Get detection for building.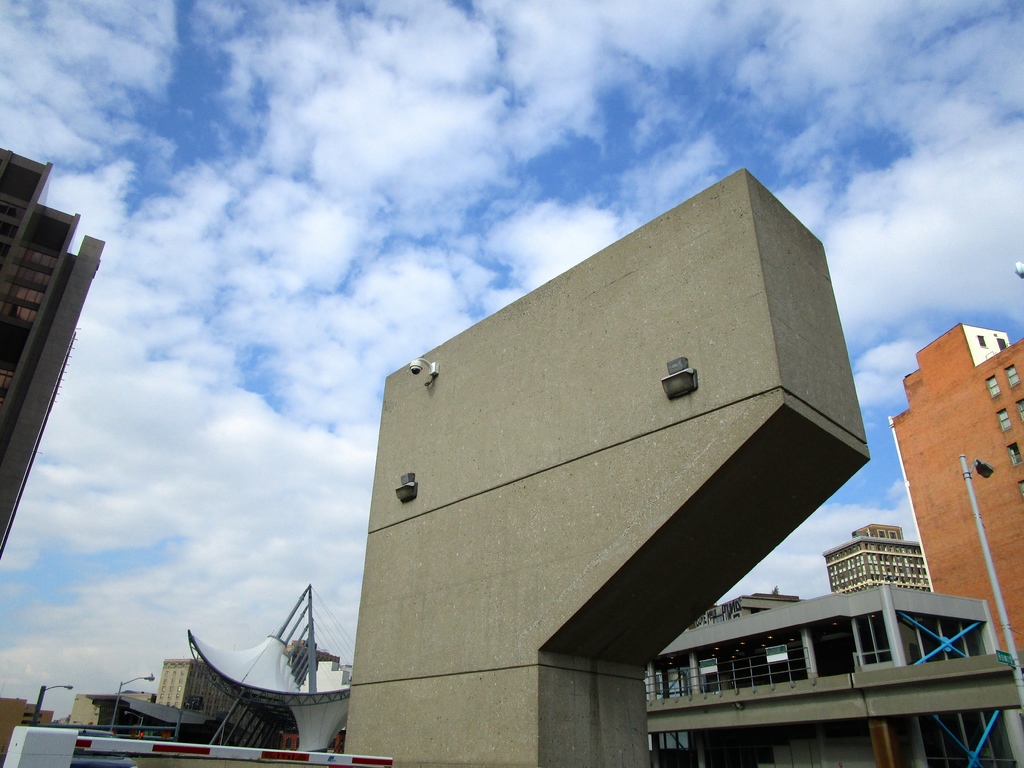
Detection: {"left": 641, "top": 588, "right": 1023, "bottom": 767}.
